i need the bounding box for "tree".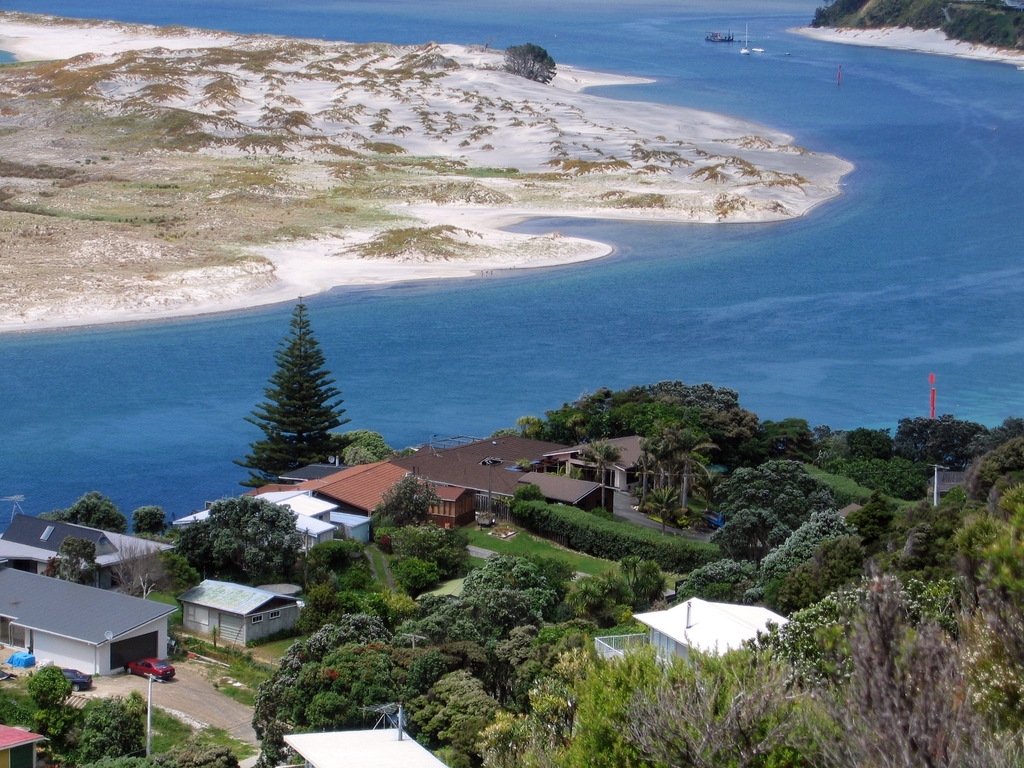
Here it is: <region>175, 490, 303, 583</region>.
